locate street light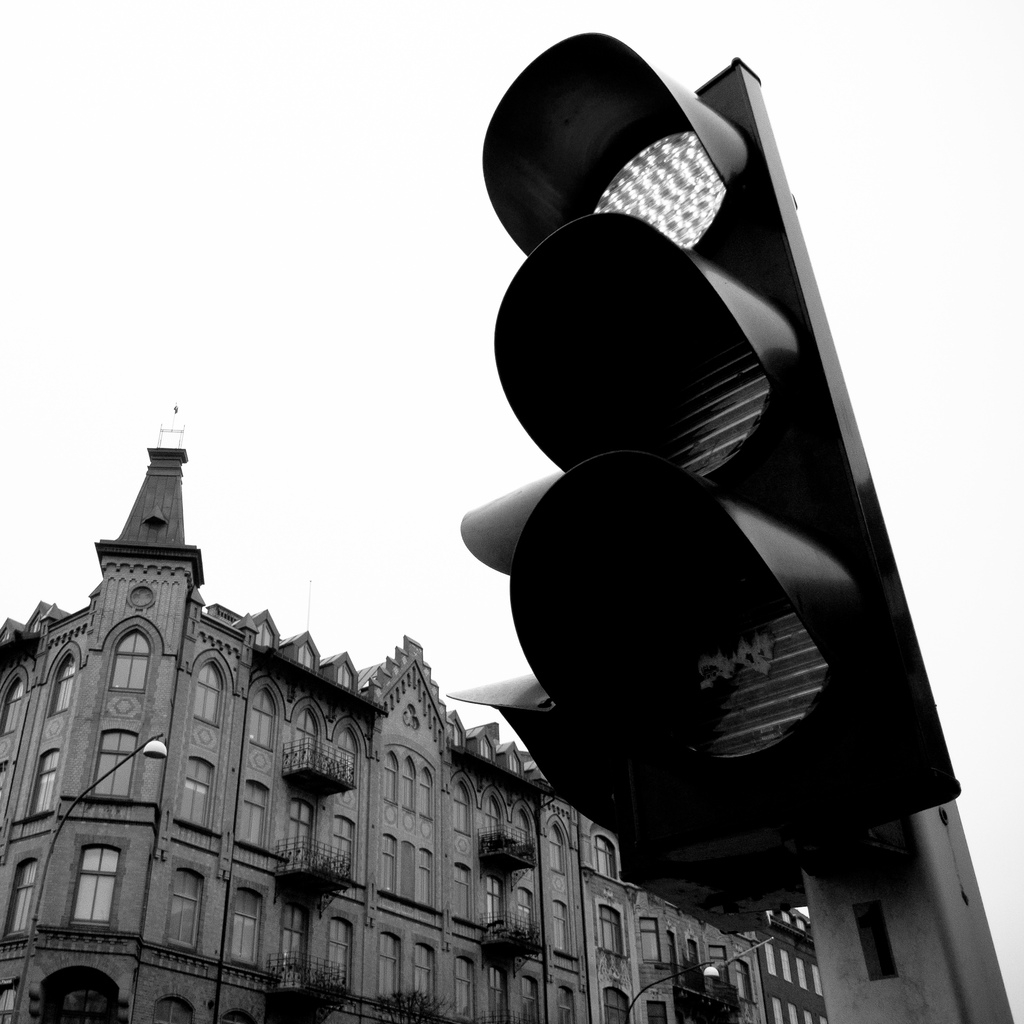
{"x1": 12, "y1": 732, "x2": 164, "y2": 1023}
